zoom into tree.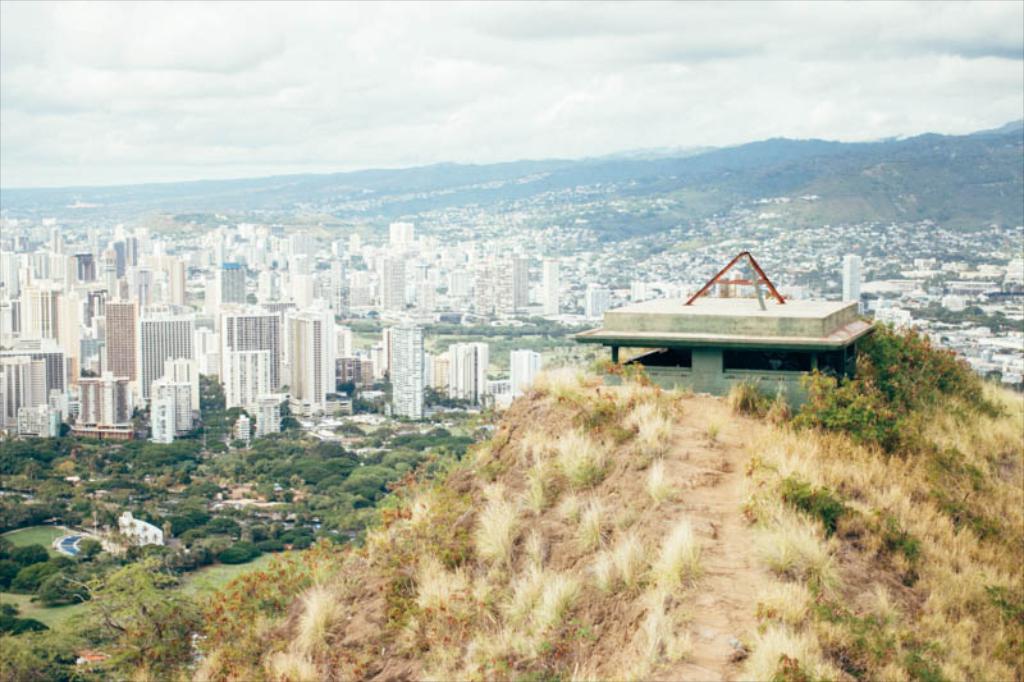
Zoom target: bbox=[35, 572, 86, 600].
